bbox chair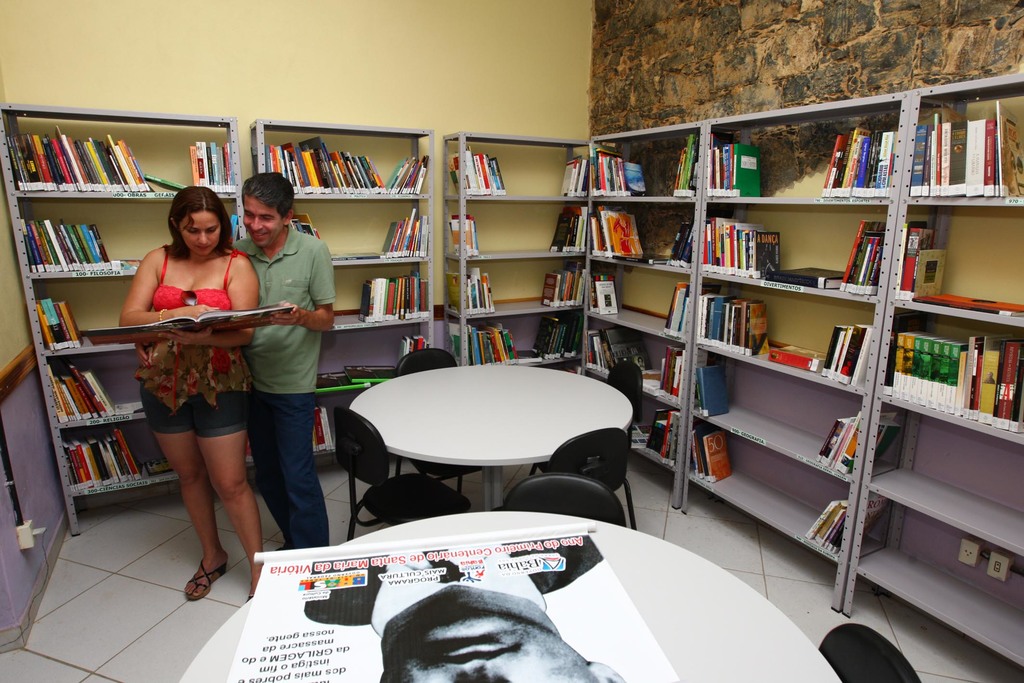
(392, 350, 484, 497)
